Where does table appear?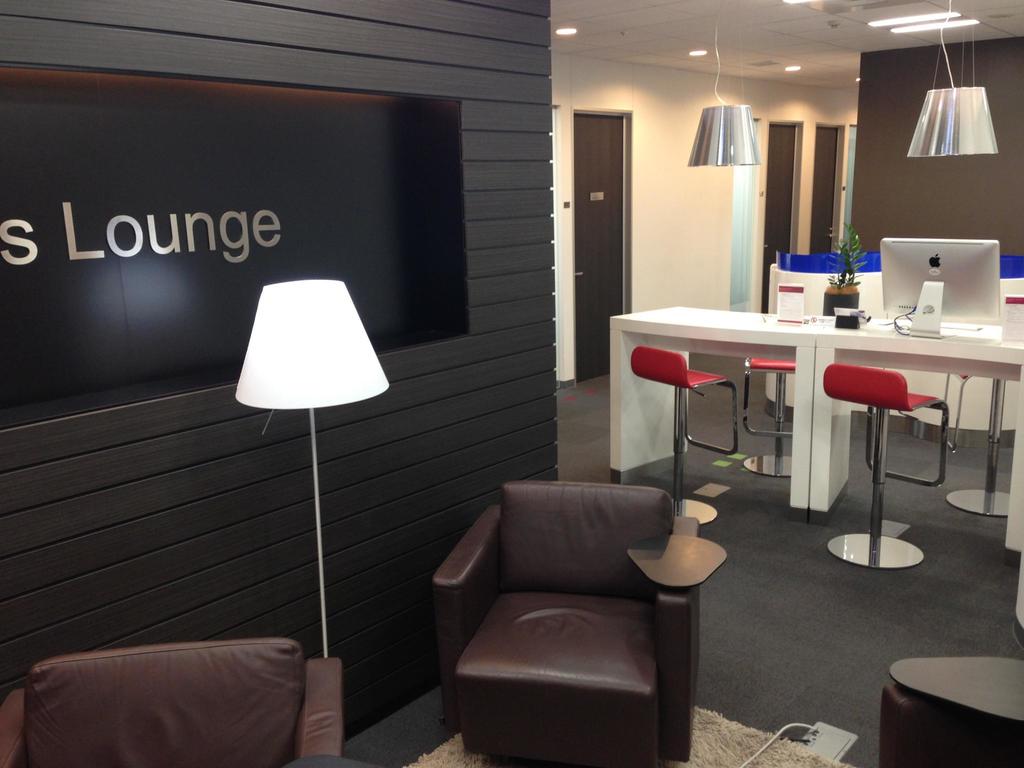
Appears at pyautogui.locateOnScreen(621, 294, 1023, 566).
